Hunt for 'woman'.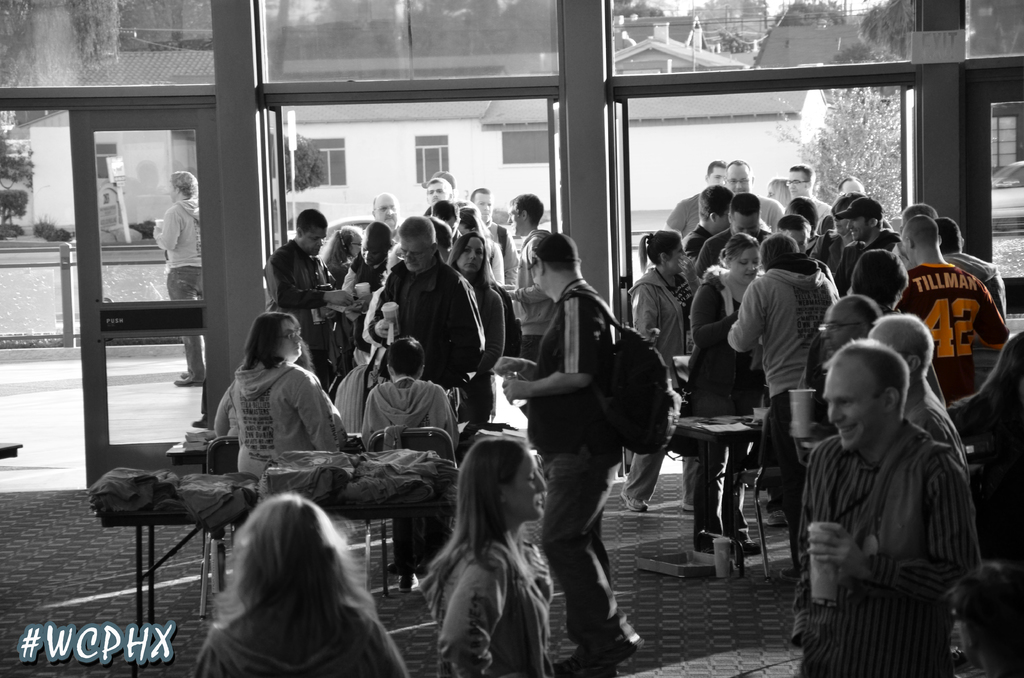
Hunted down at select_region(146, 171, 207, 383).
